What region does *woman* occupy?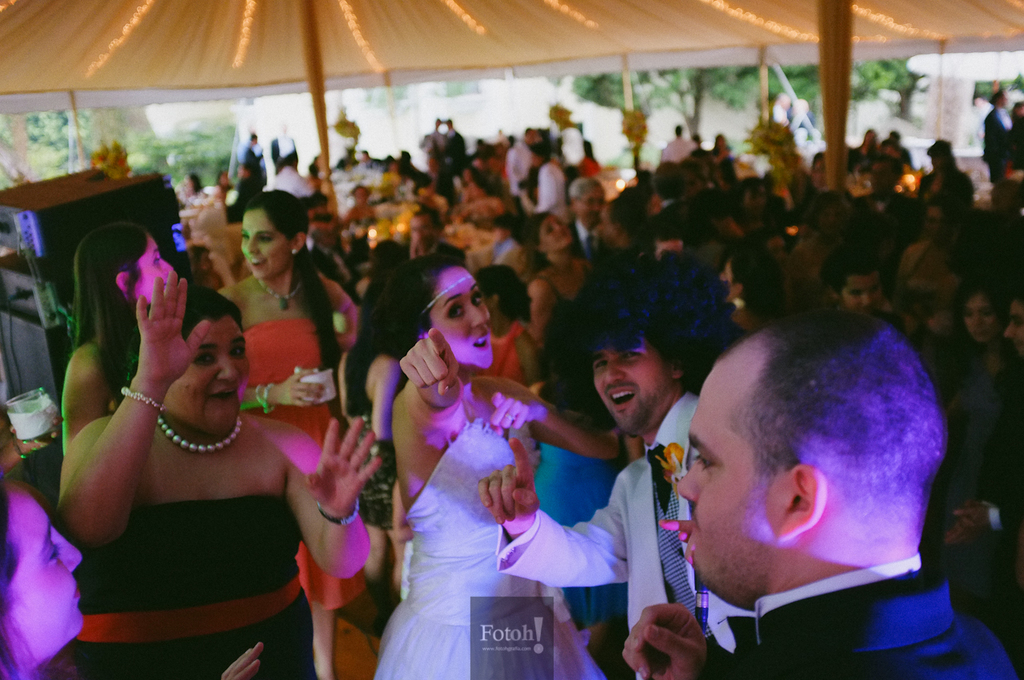
[56, 270, 382, 679].
